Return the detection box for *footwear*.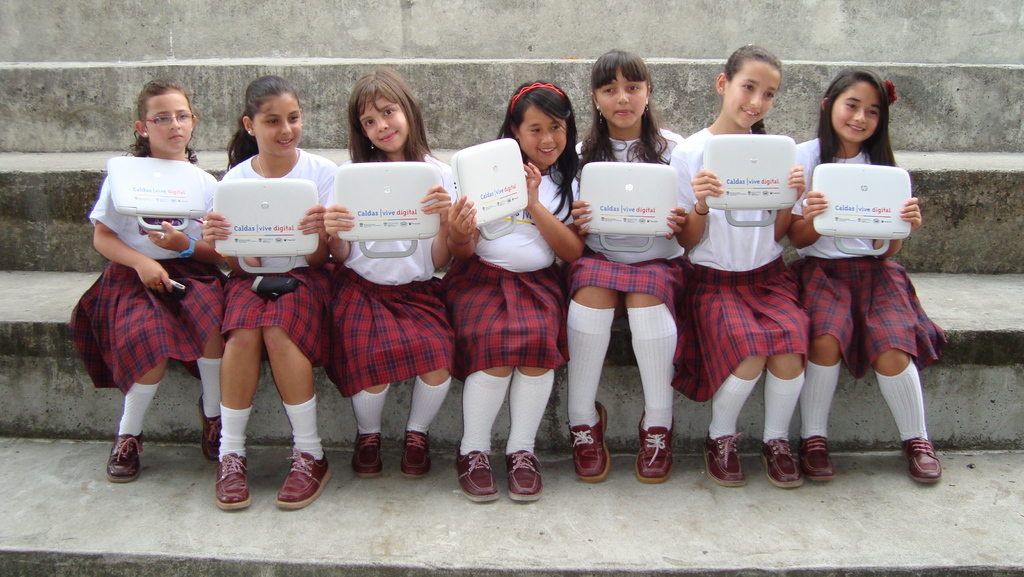
(left=197, top=391, right=222, bottom=462).
